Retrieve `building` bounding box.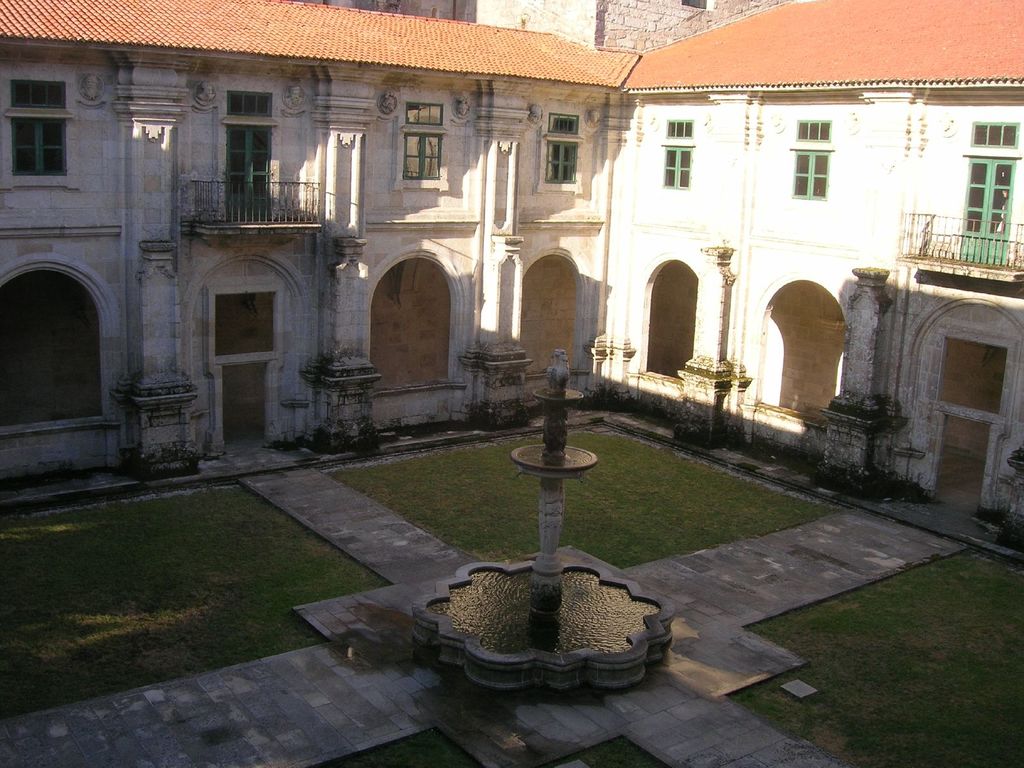
Bounding box: {"left": 0, "top": 0, "right": 1023, "bottom": 543}.
